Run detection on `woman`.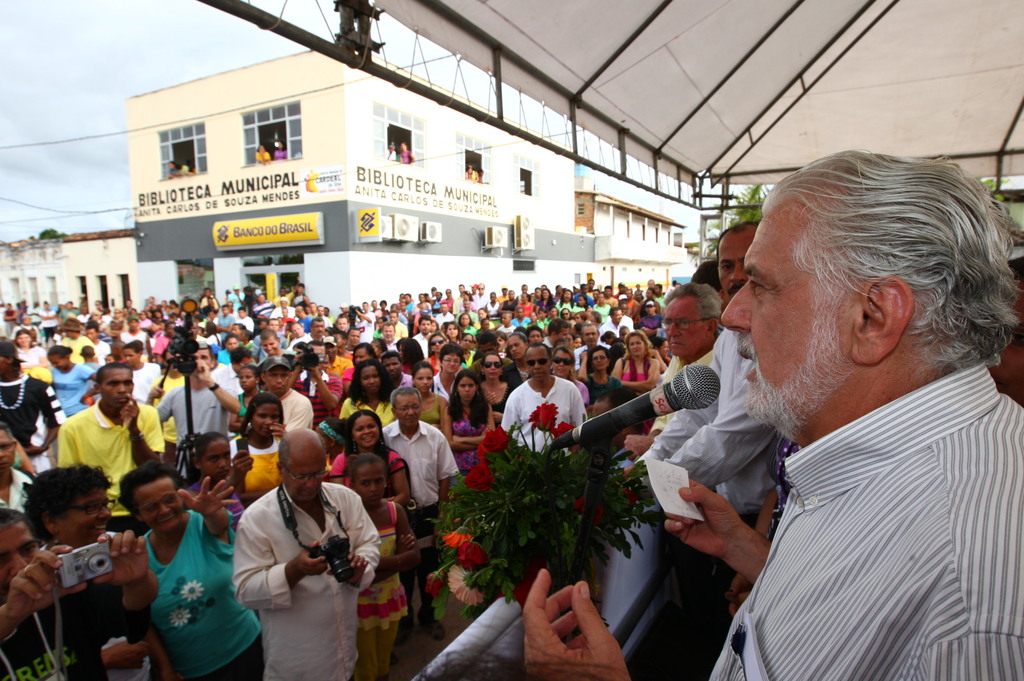
Result: 116,463,261,680.
